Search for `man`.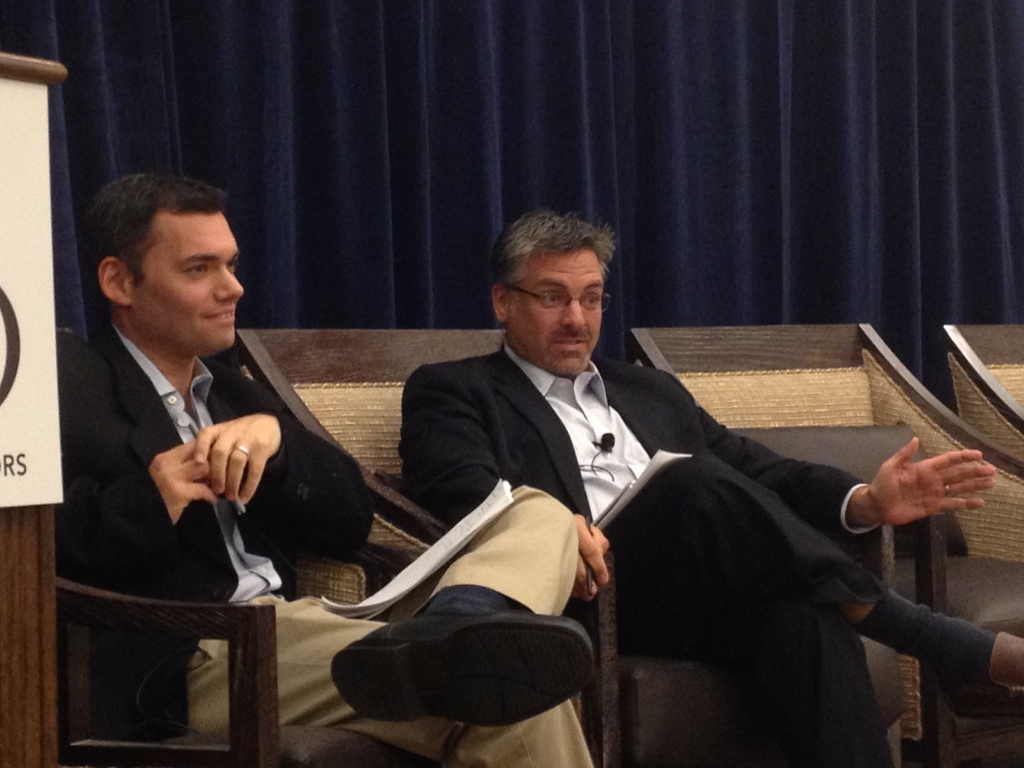
Found at [left=335, top=229, right=922, bottom=743].
